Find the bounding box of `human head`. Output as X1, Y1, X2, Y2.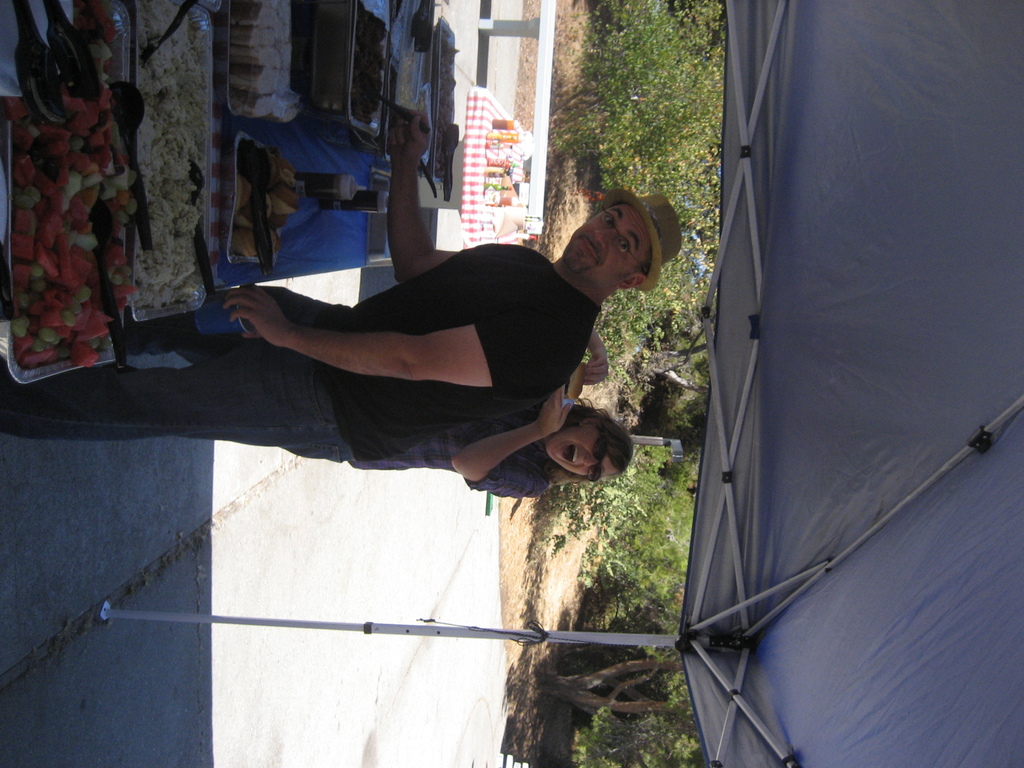
547, 410, 636, 481.
